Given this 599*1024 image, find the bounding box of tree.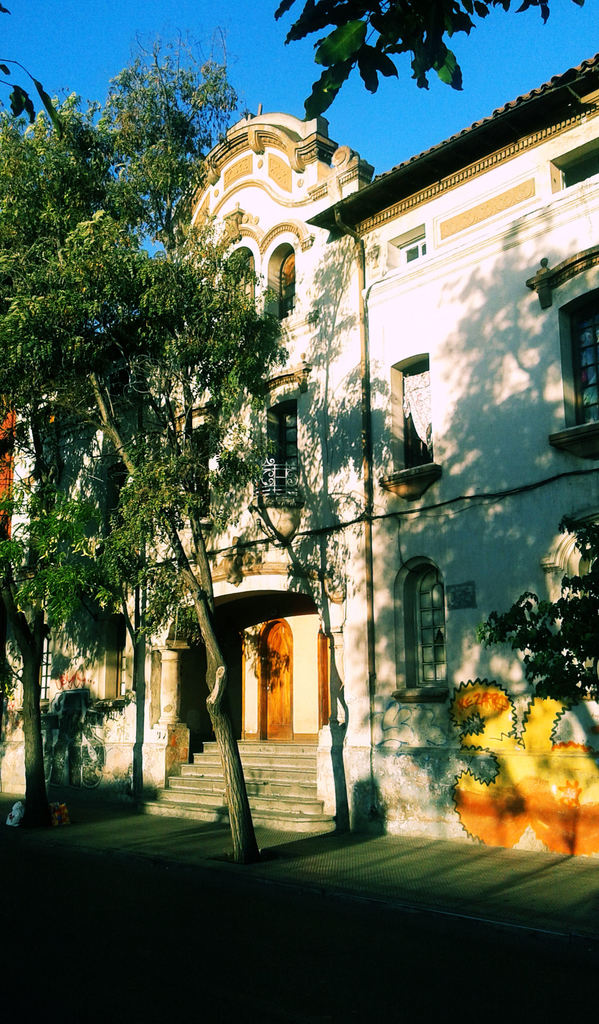
l=3, t=17, r=300, b=870.
